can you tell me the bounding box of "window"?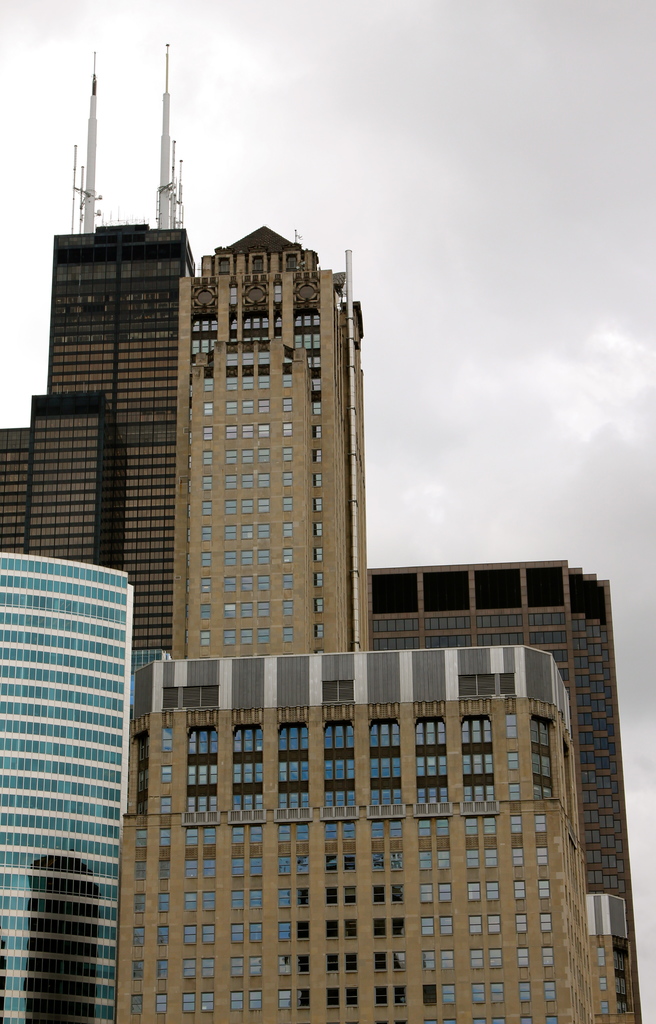
BBox(240, 576, 252, 593).
